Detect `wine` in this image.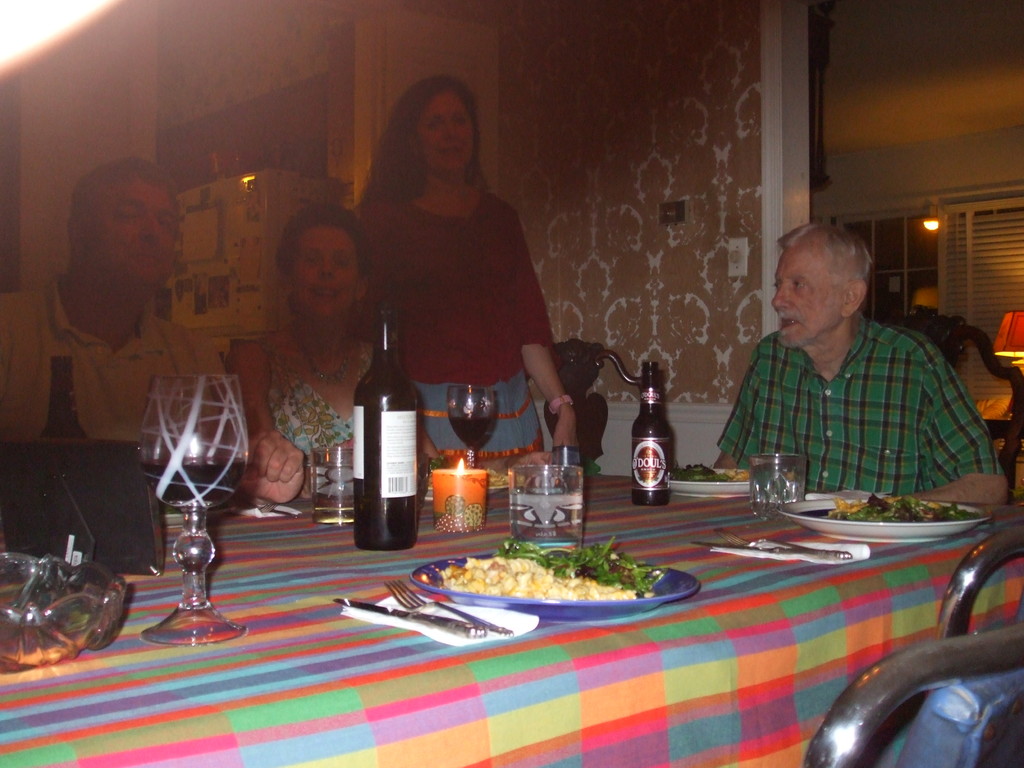
Detection: box(339, 305, 419, 550).
